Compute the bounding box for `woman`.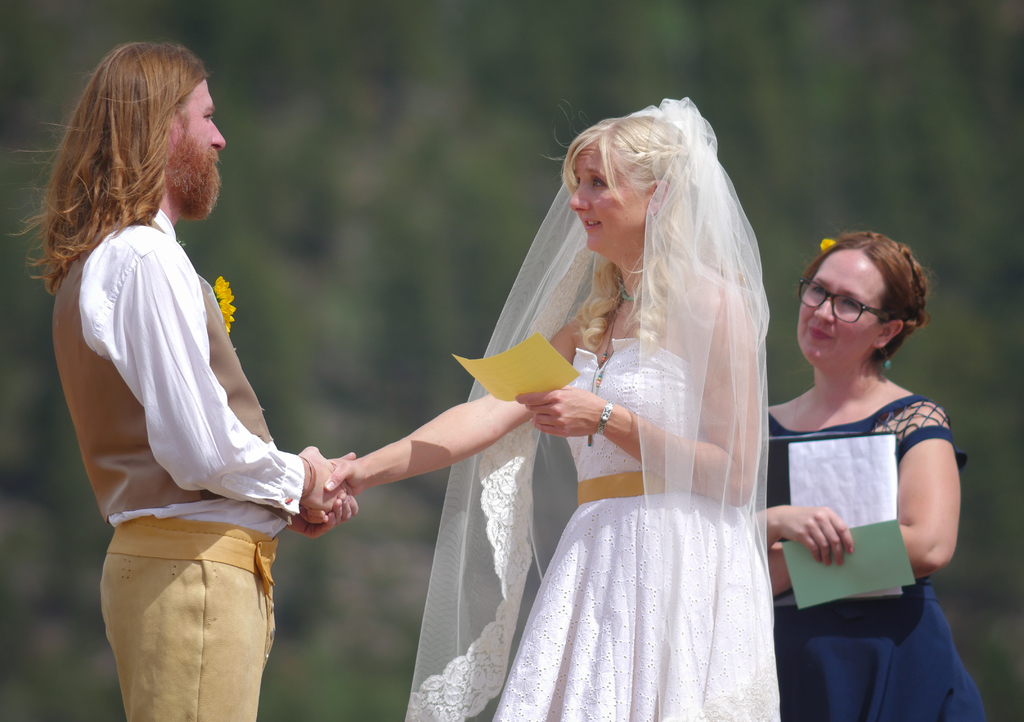
box=[415, 111, 823, 709].
